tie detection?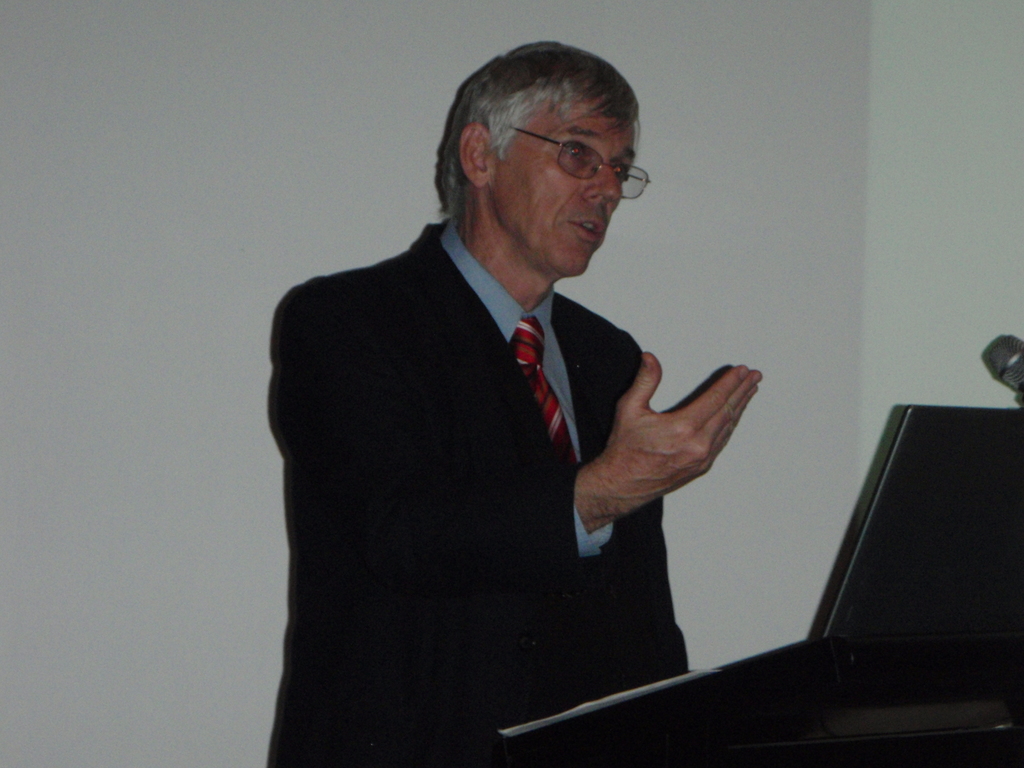
{"x1": 511, "y1": 311, "x2": 580, "y2": 467}
